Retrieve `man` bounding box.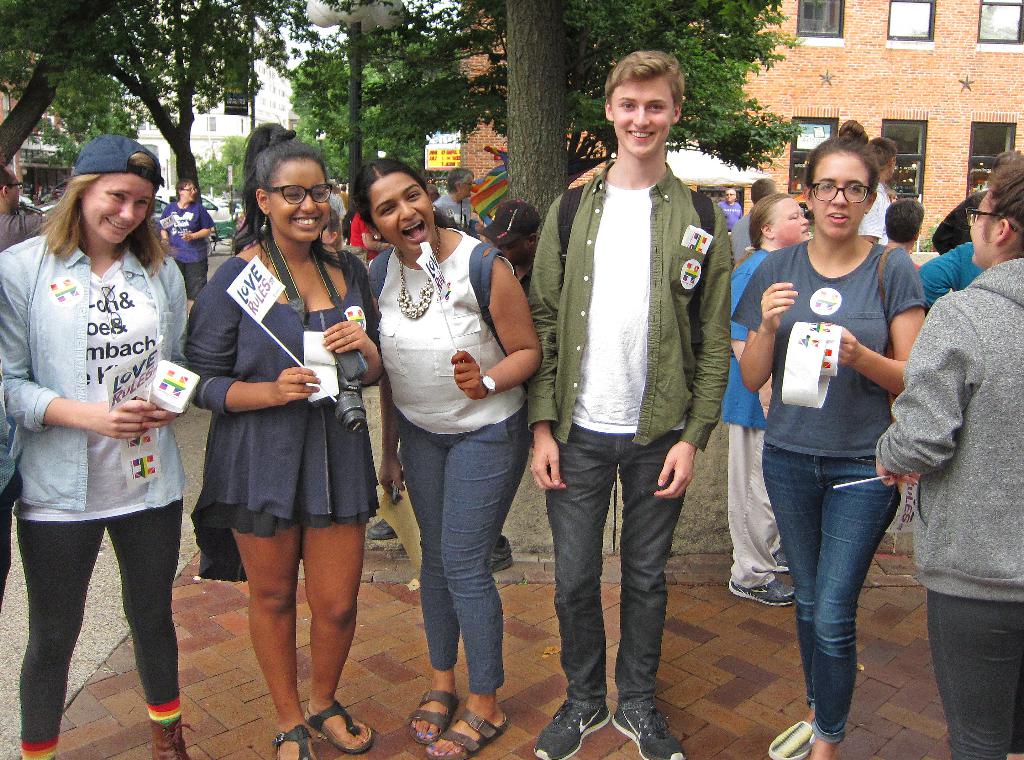
Bounding box: box=[717, 186, 744, 230].
